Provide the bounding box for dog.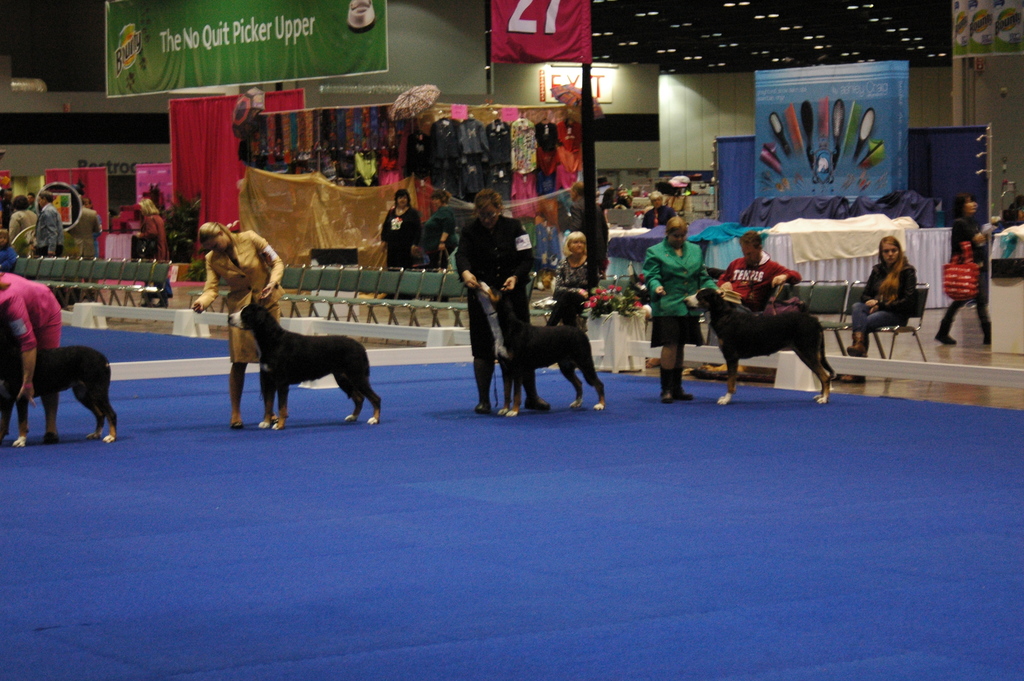
(left=472, top=275, right=606, bottom=420).
